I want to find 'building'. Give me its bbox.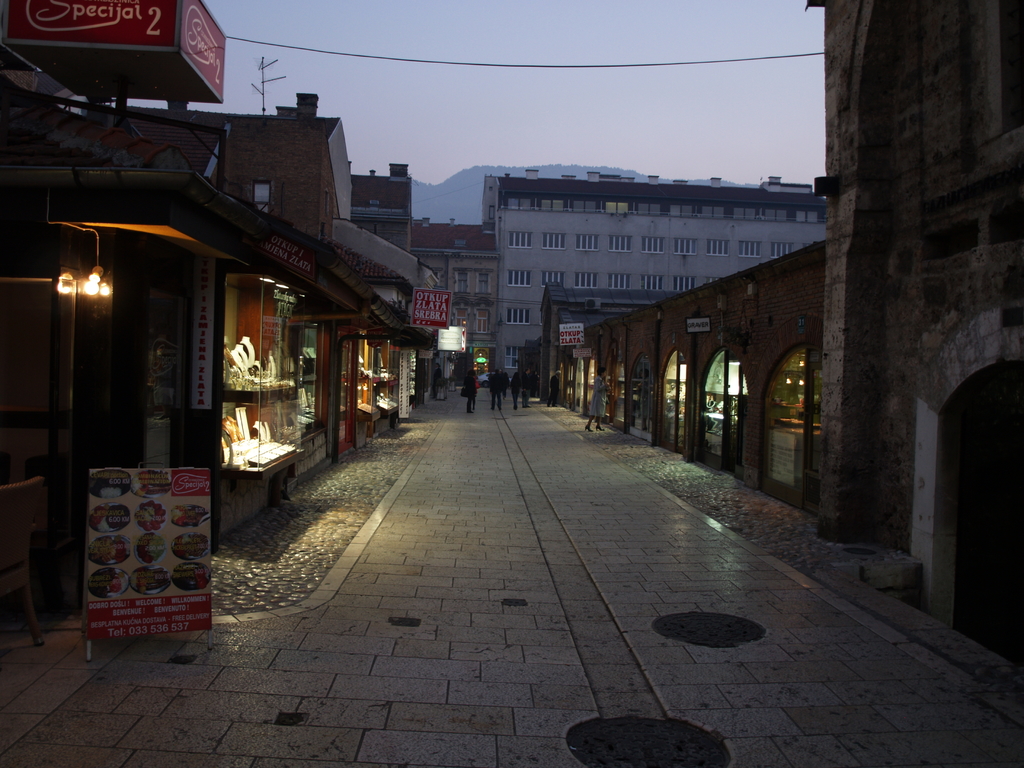
(349, 203, 497, 387).
